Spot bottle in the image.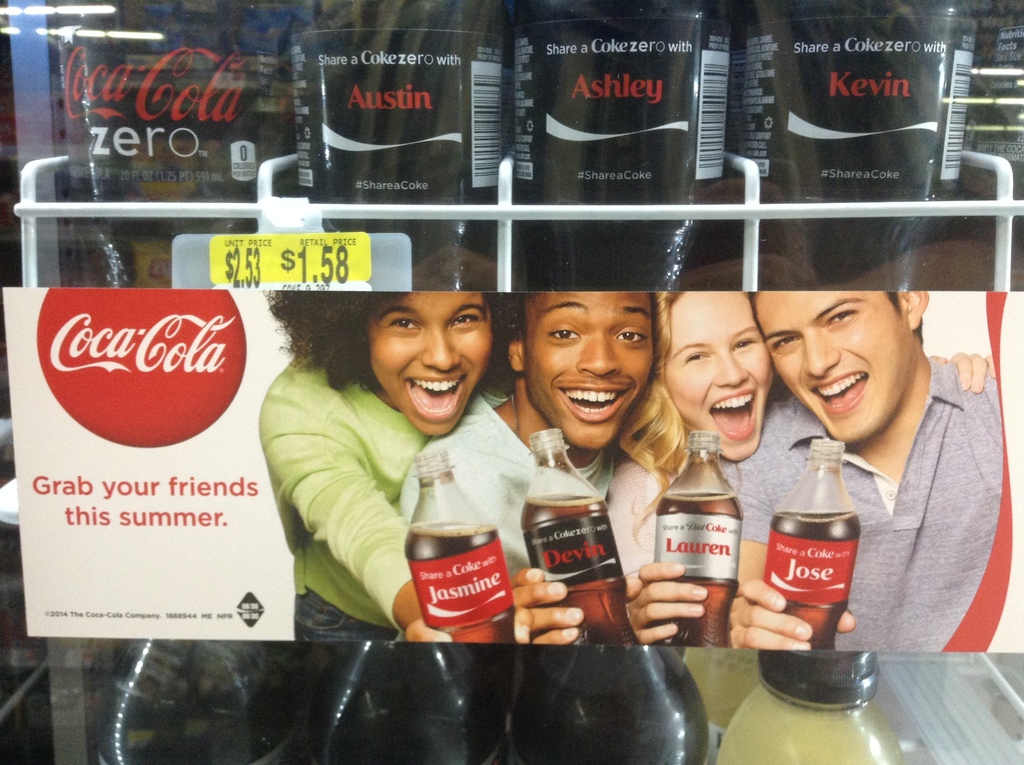
bottle found at x1=106 y1=637 x2=330 y2=764.
